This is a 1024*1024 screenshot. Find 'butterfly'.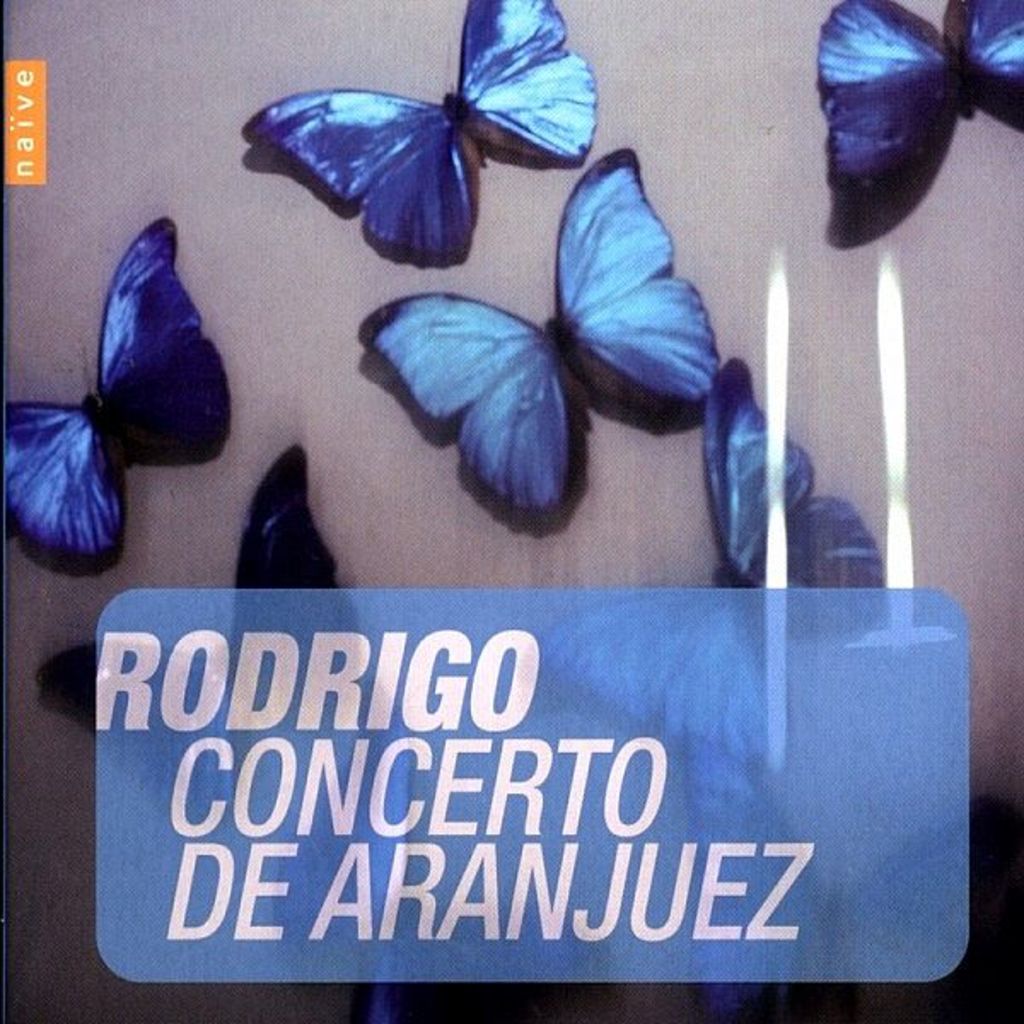
Bounding box: 0/213/225/577.
